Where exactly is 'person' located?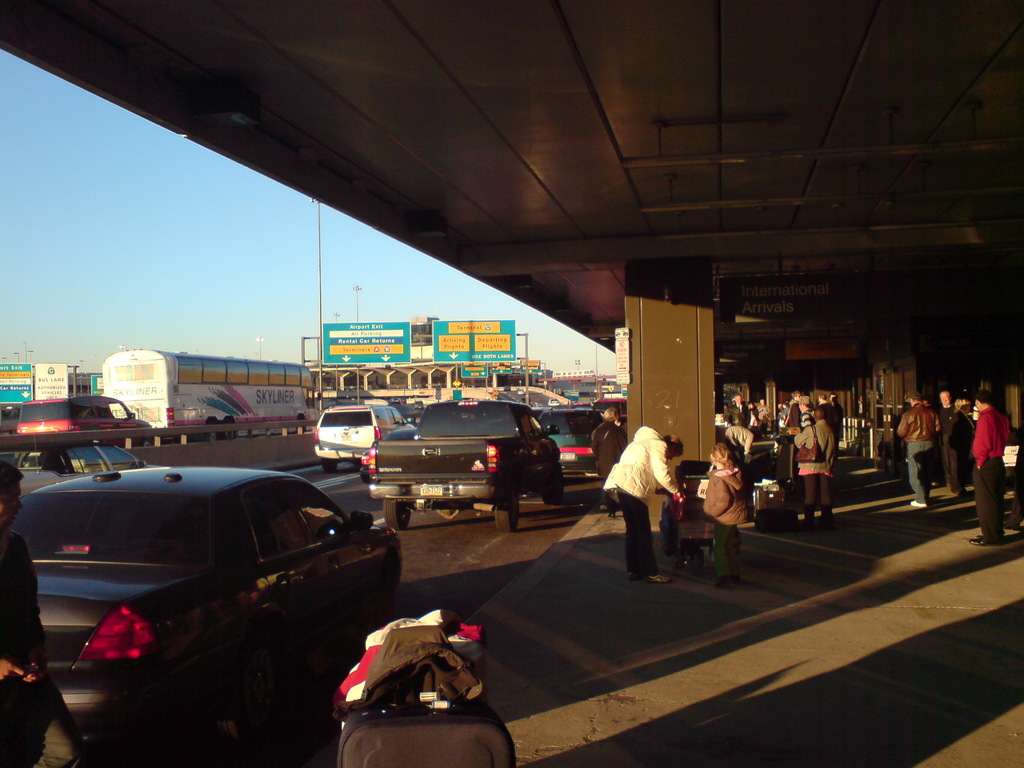
Its bounding box is (603, 417, 682, 596).
